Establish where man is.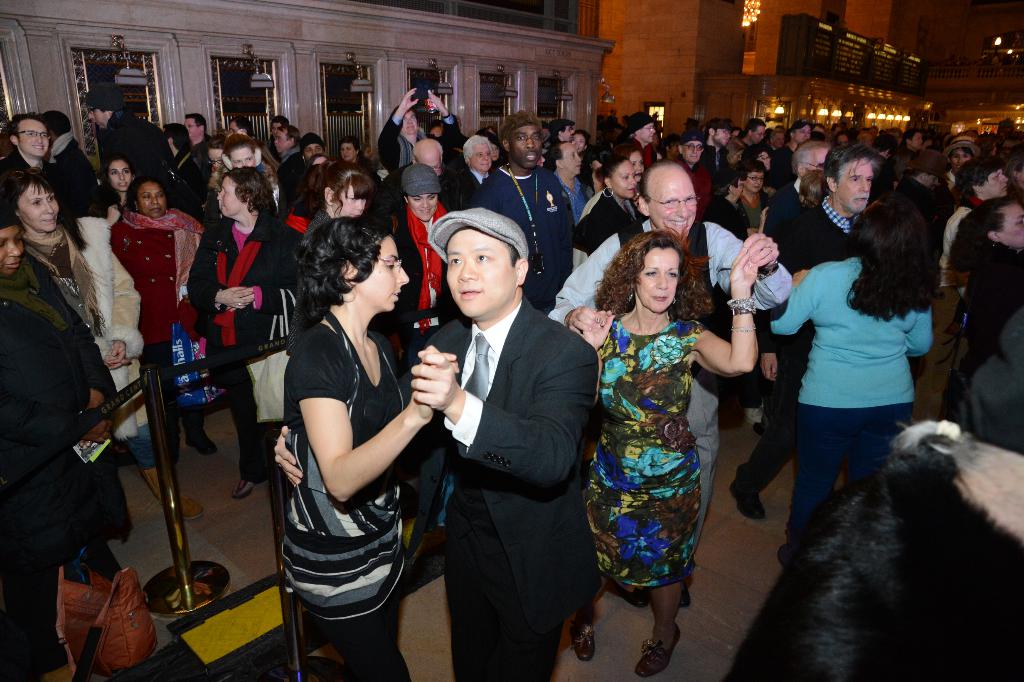
Established at bbox=(573, 133, 586, 162).
